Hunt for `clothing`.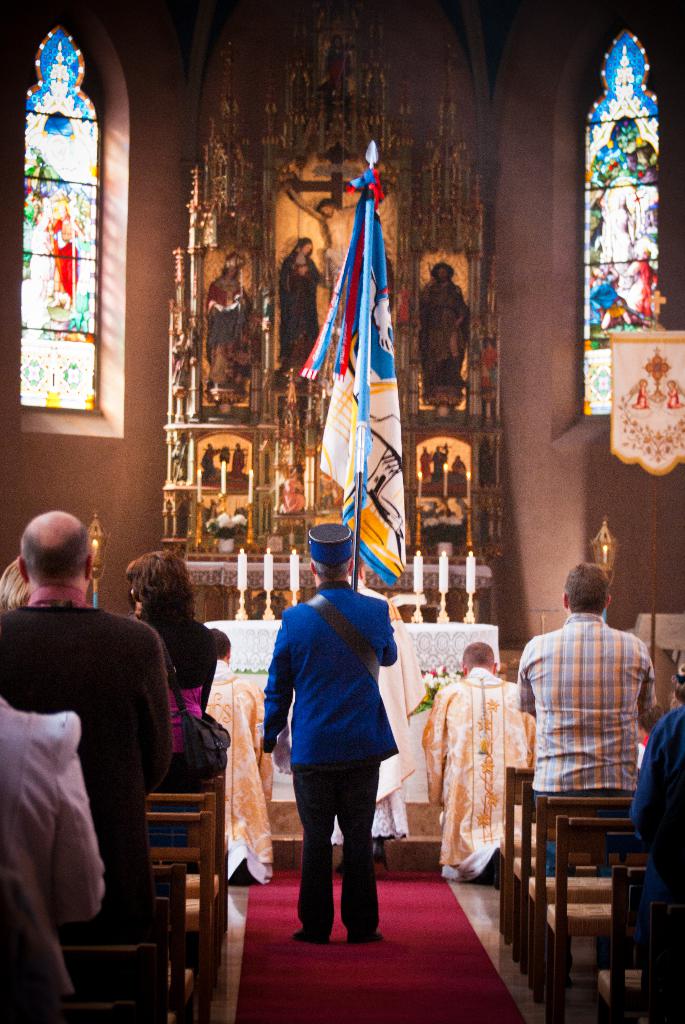
Hunted down at left=203, top=660, right=276, bottom=883.
